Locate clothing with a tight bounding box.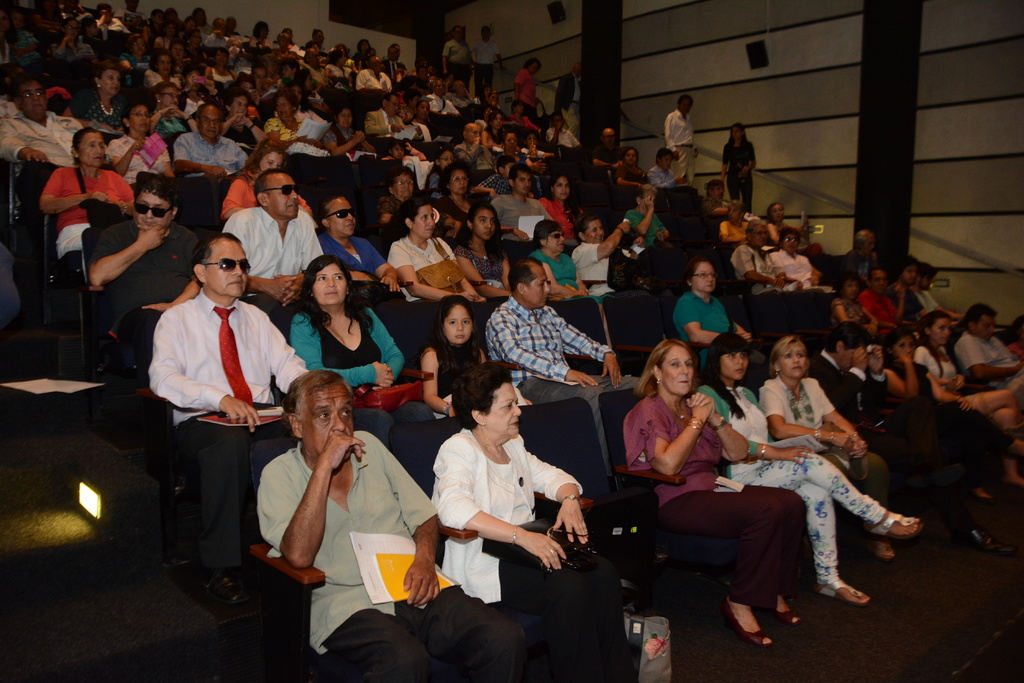
region(2, 97, 23, 117).
